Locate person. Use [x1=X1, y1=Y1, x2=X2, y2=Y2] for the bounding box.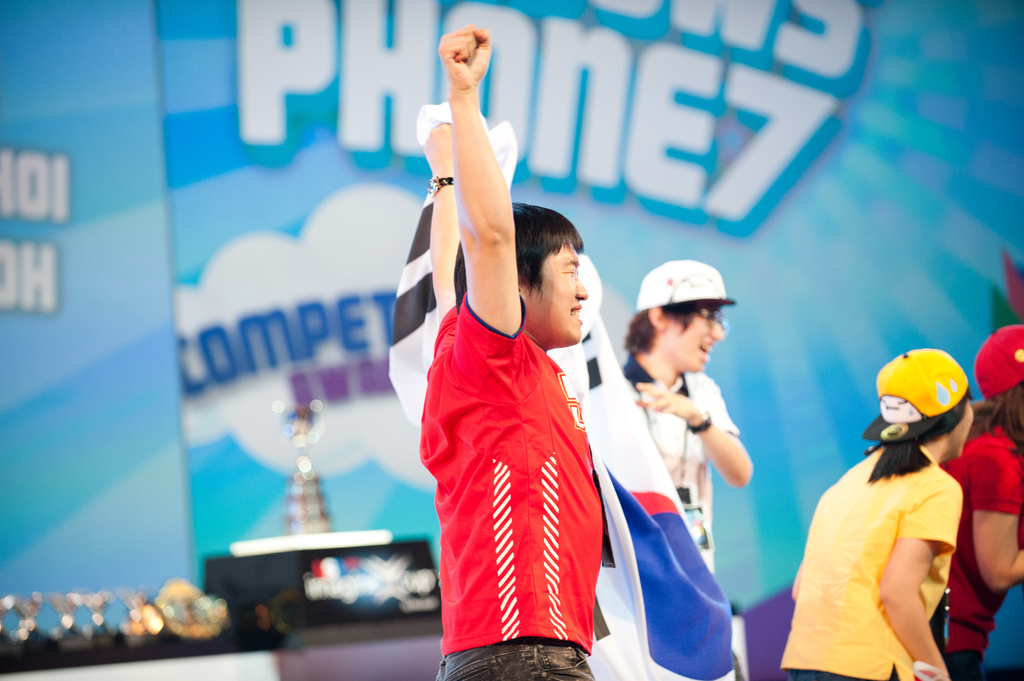
[x1=385, y1=31, x2=628, y2=680].
